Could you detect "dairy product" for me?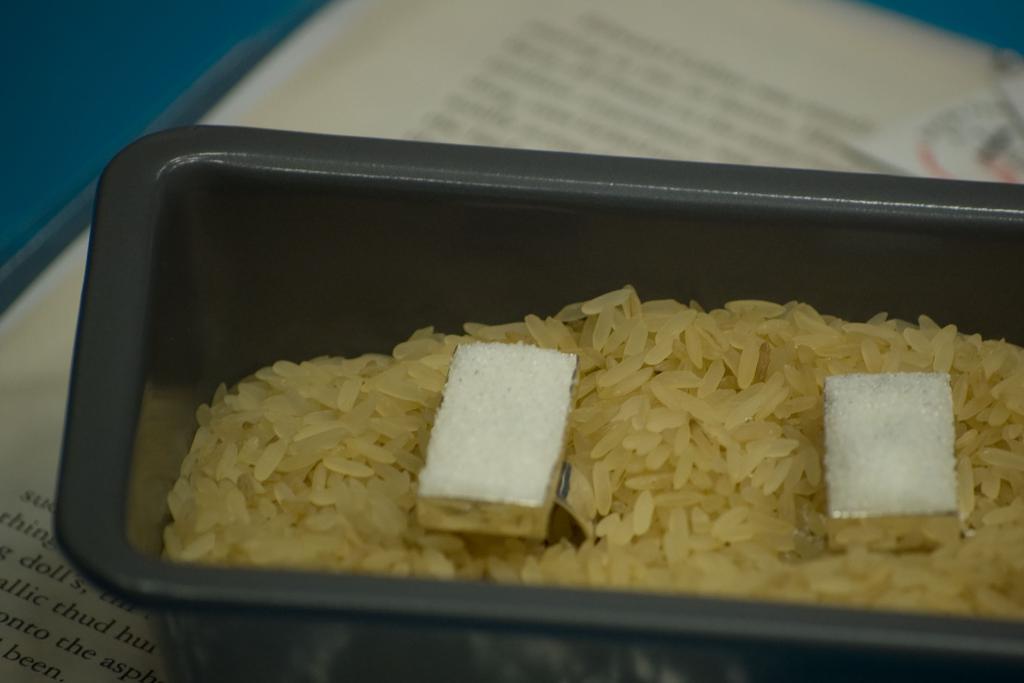
Detection result: [424,326,588,535].
